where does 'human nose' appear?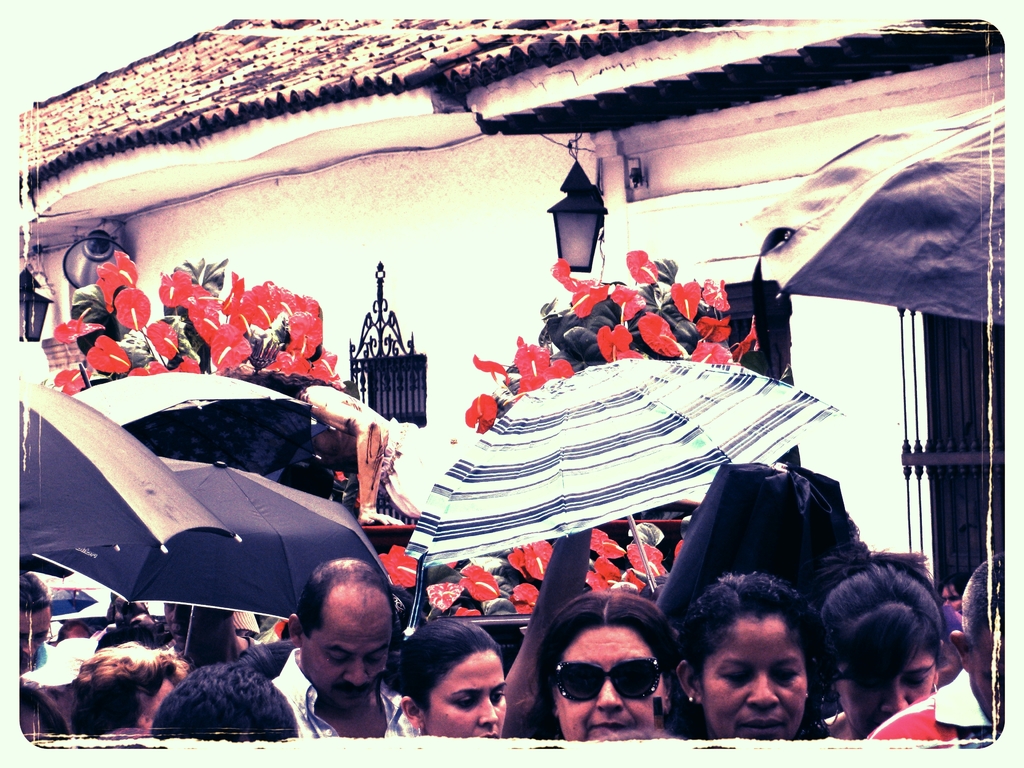
Appears at 744, 668, 775, 707.
